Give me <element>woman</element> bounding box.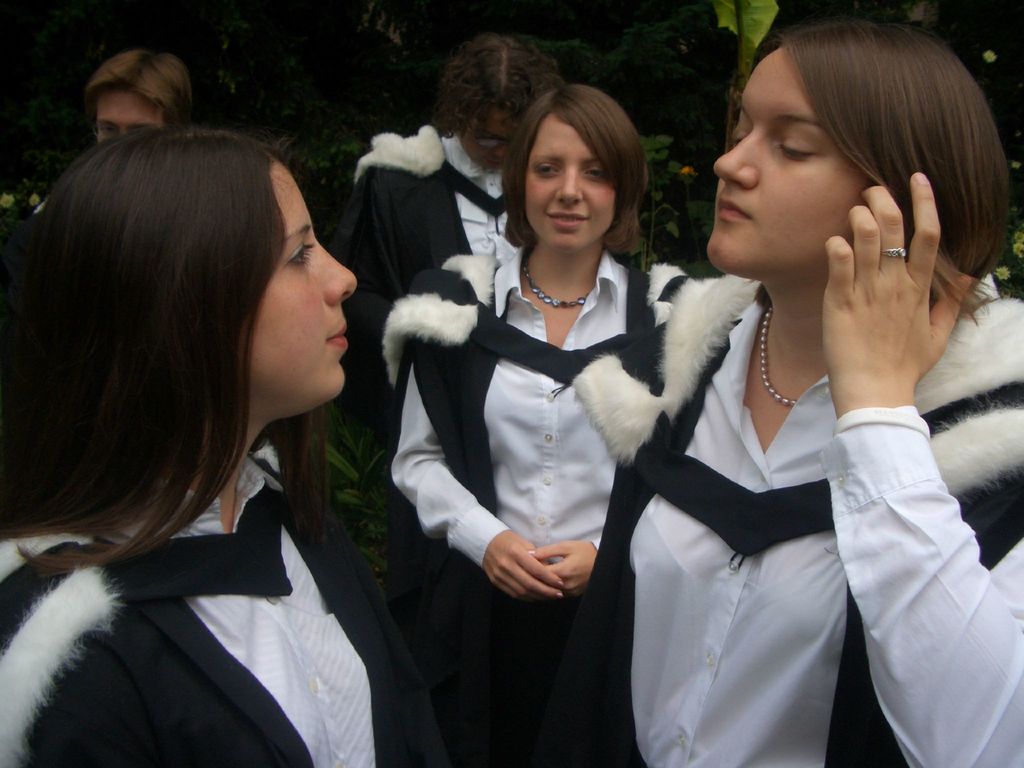
crop(2, 125, 452, 767).
